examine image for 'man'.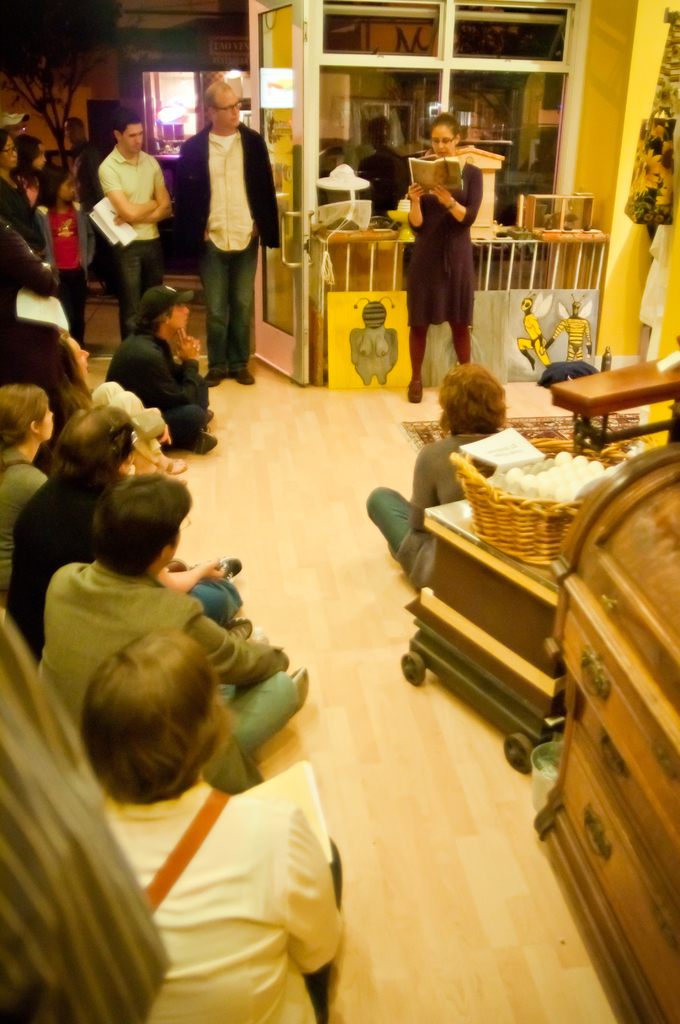
Examination result: region(177, 79, 285, 385).
